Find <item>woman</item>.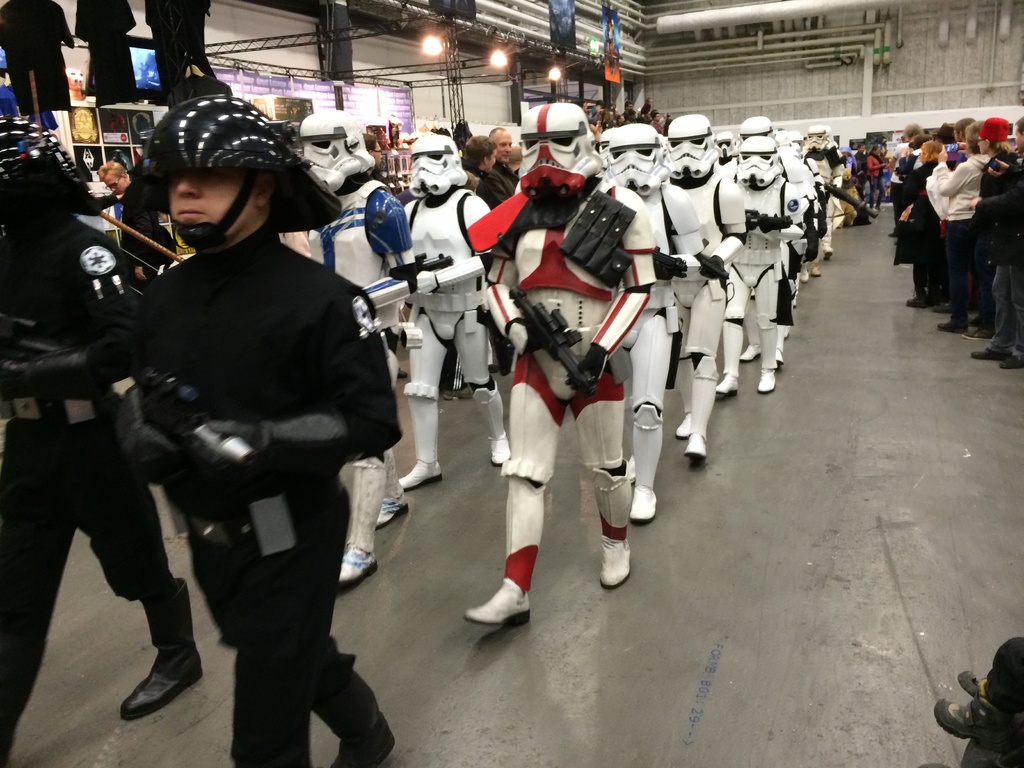
<region>959, 116, 1020, 339</region>.
